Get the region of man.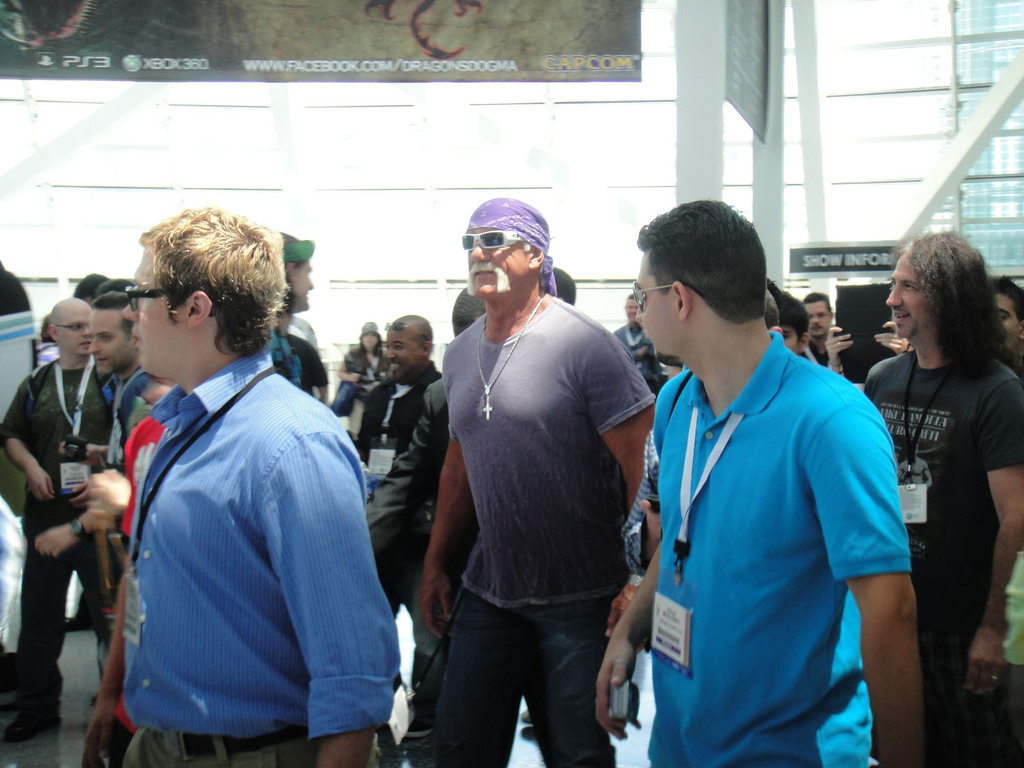
bbox=(274, 230, 323, 312).
